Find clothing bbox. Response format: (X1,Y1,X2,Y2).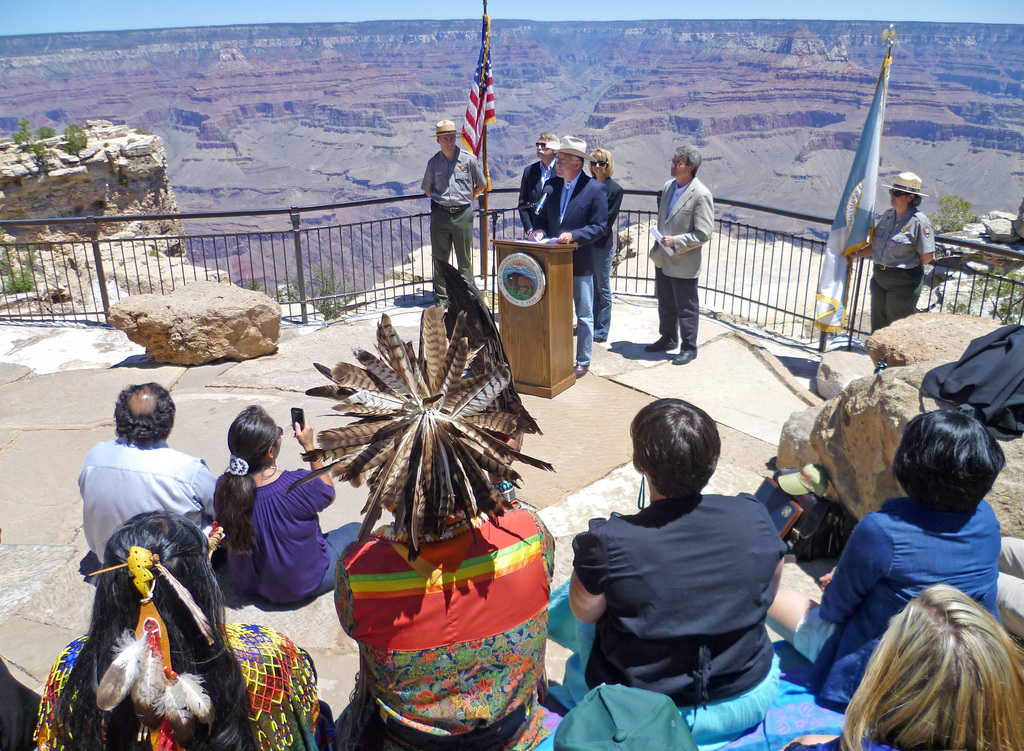
(515,161,559,233).
